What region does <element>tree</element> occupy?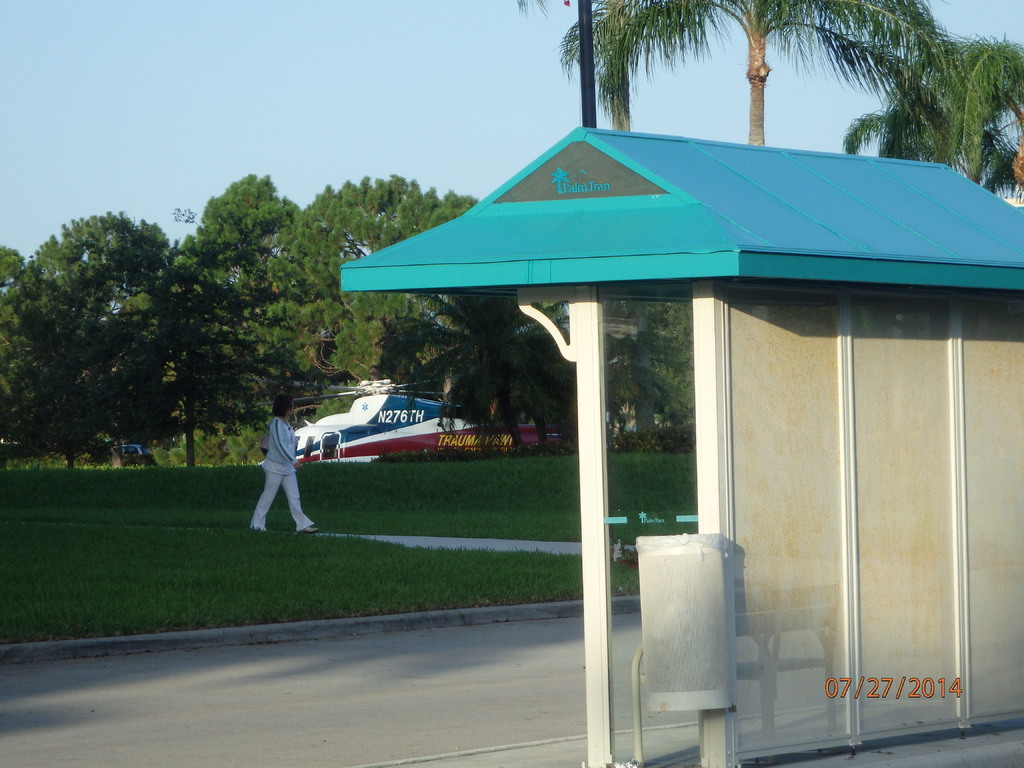
[left=556, top=0, right=950, bottom=149].
